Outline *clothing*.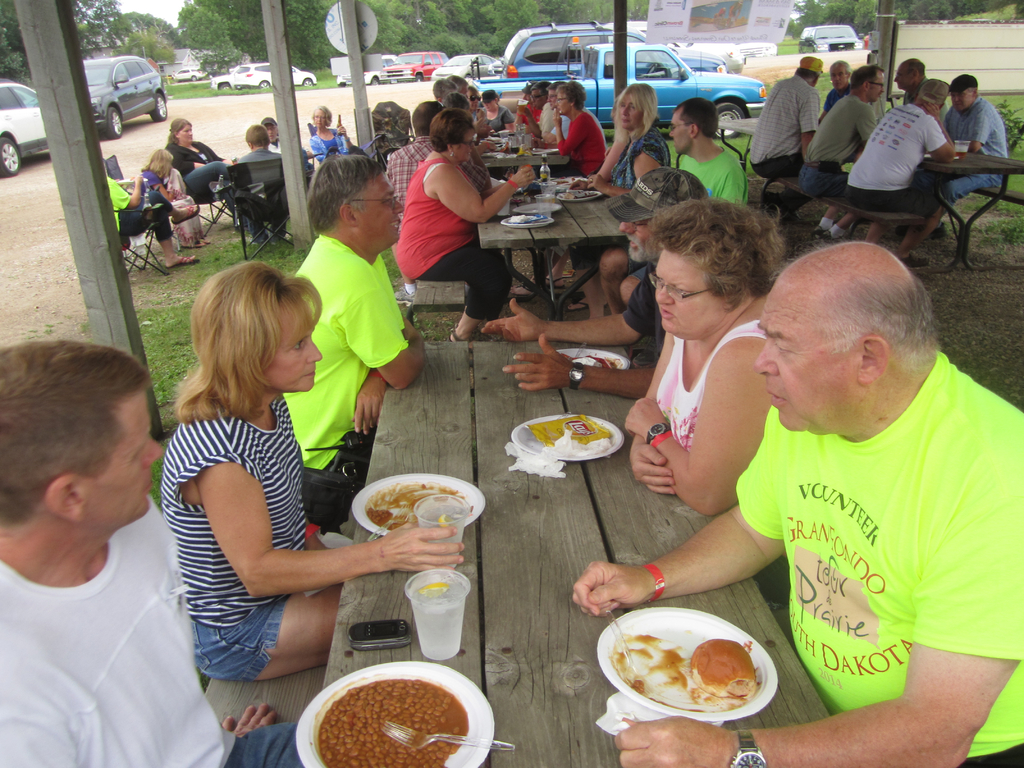
Outline: 559, 106, 613, 179.
